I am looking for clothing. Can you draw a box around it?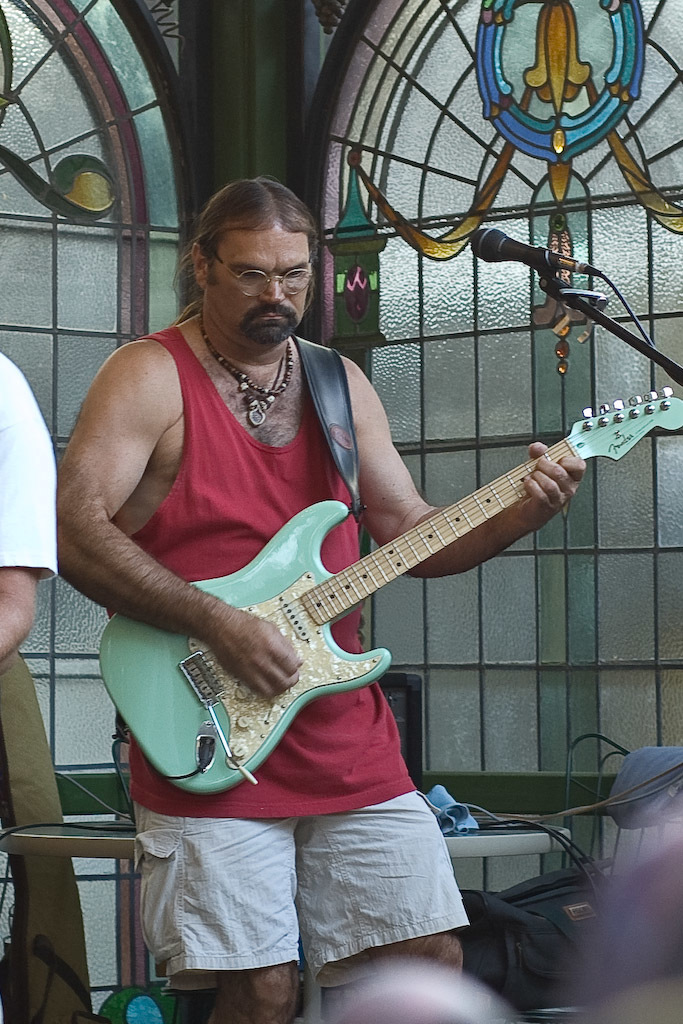
Sure, the bounding box is l=119, t=324, r=473, b=1001.
